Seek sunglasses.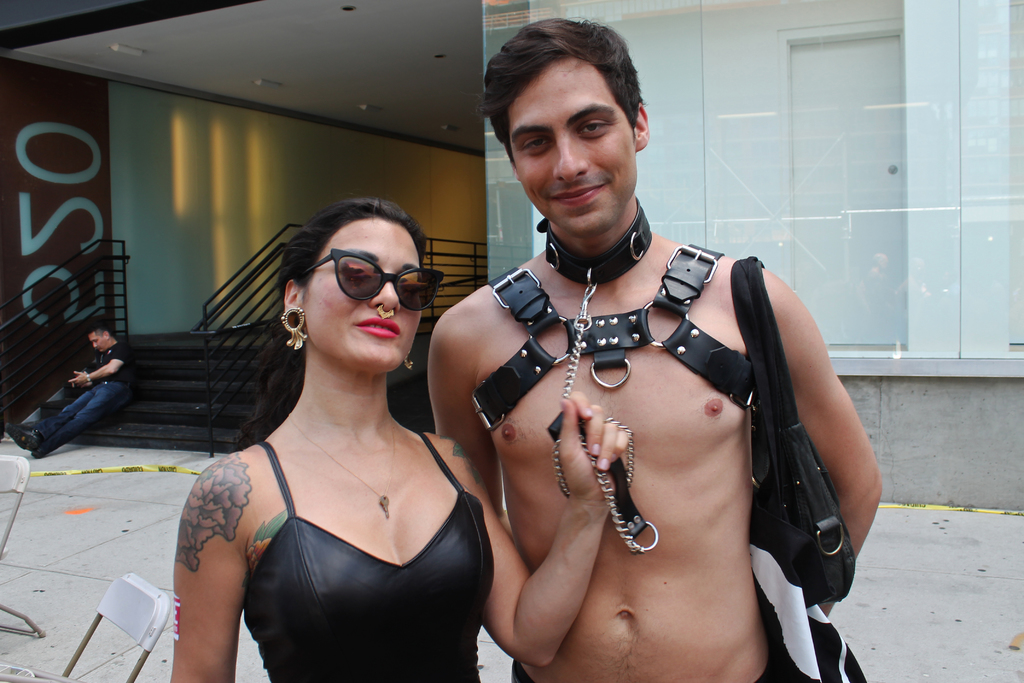
rect(309, 248, 446, 313).
